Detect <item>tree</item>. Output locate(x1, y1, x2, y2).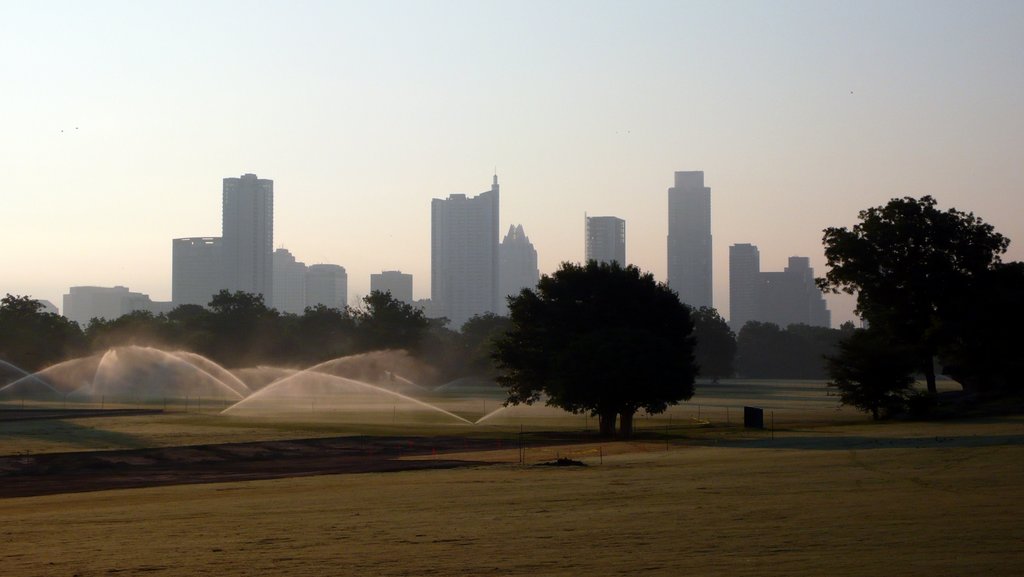
locate(271, 299, 360, 370).
